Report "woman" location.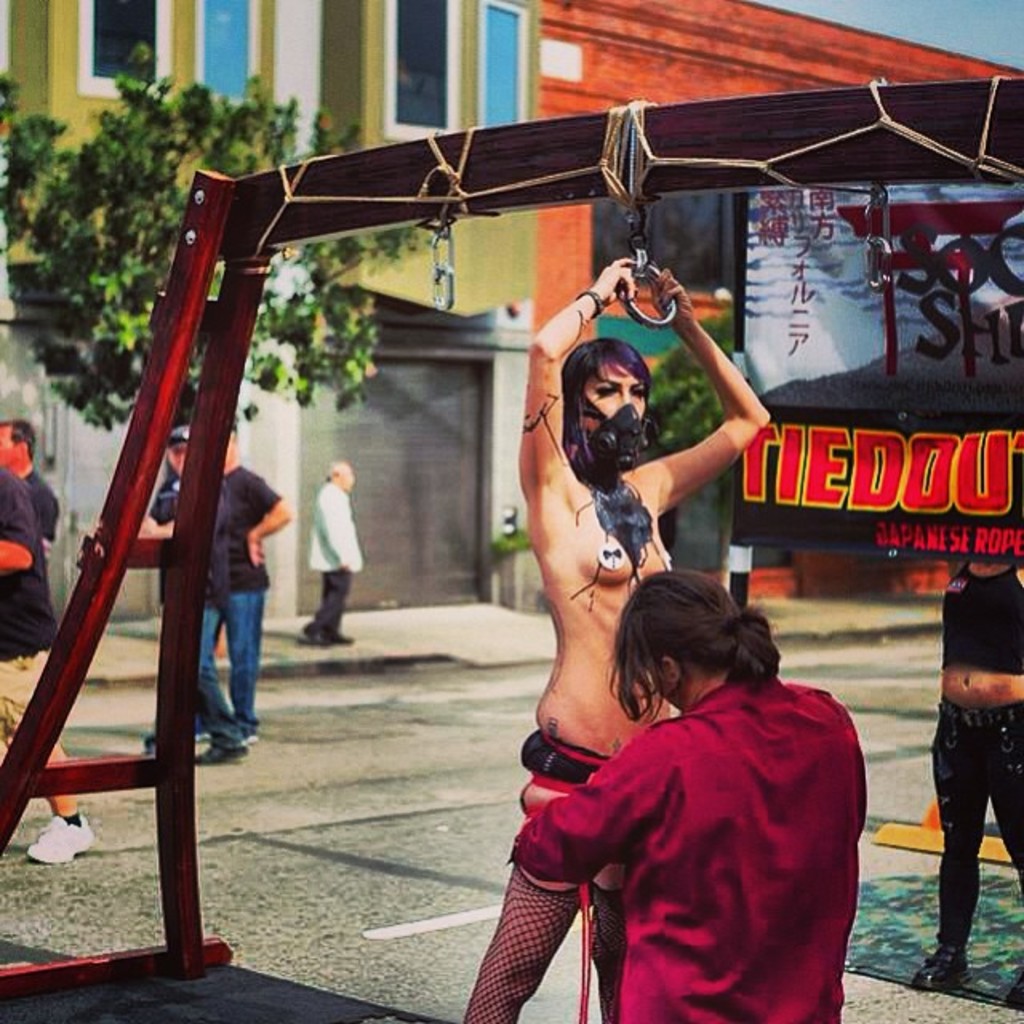
Report: left=461, top=256, right=768, bottom=1022.
